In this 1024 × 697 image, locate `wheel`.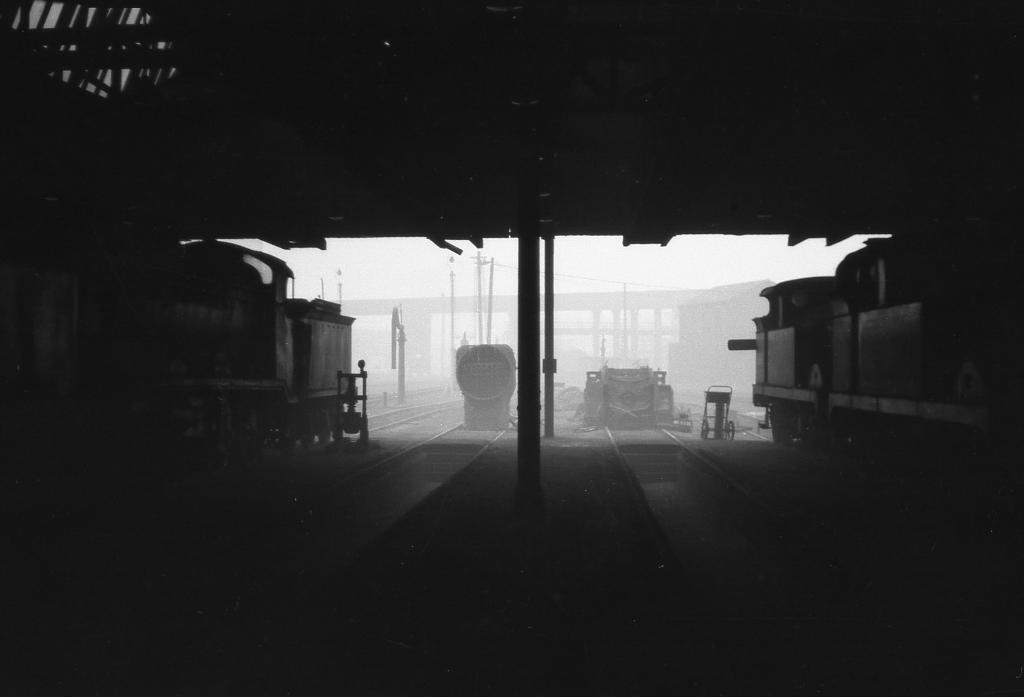
Bounding box: [x1=701, y1=416, x2=712, y2=434].
